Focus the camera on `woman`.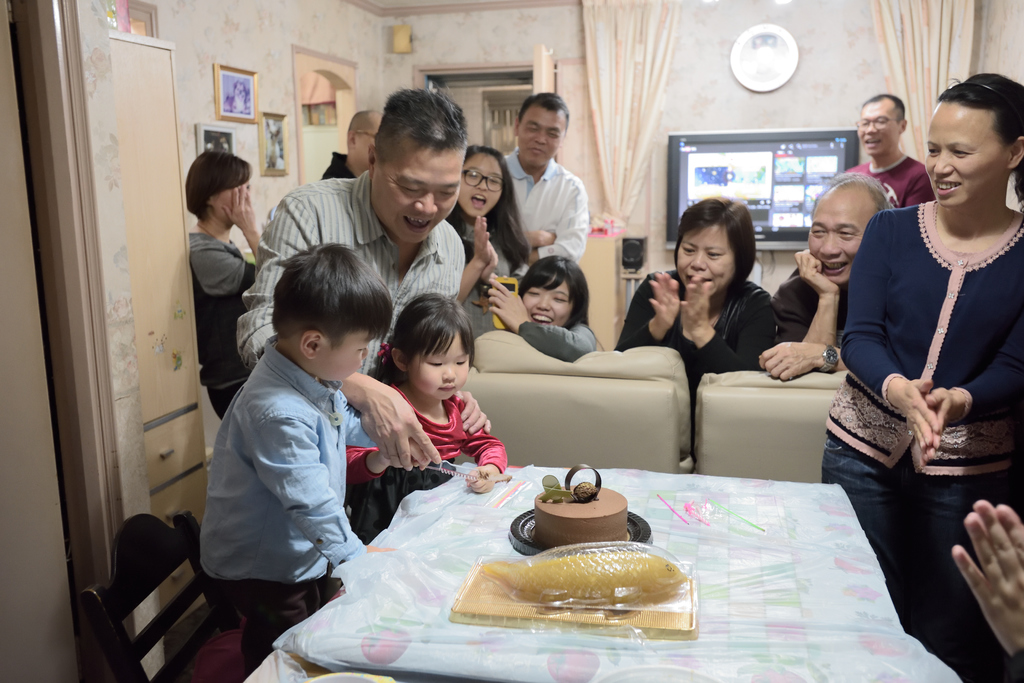
Focus region: bbox(188, 147, 282, 414).
